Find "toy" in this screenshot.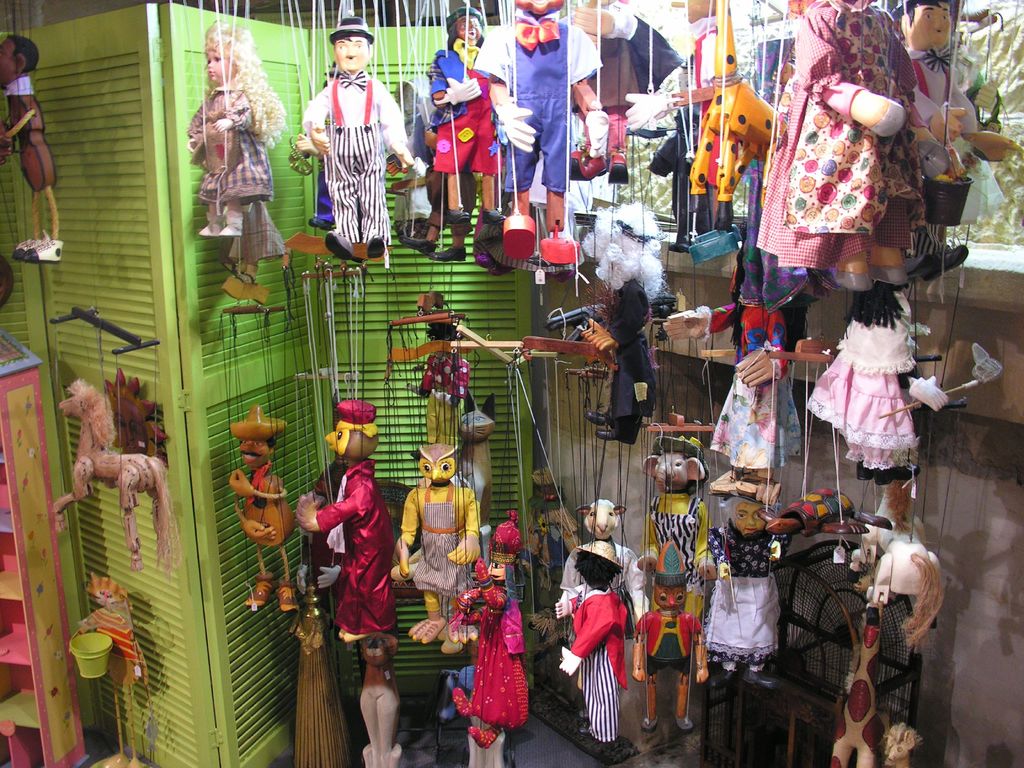
The bounding box for "toy" is BBox(691, 0, 776, 198).
